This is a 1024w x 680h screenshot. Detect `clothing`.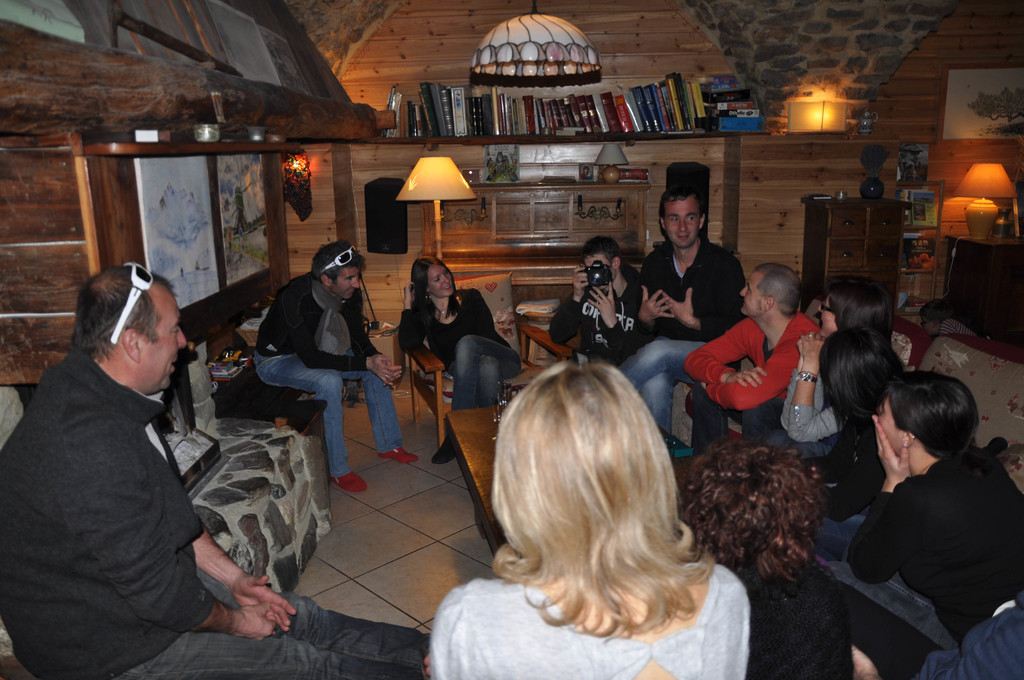
rect(639, 230, 745, 451).
